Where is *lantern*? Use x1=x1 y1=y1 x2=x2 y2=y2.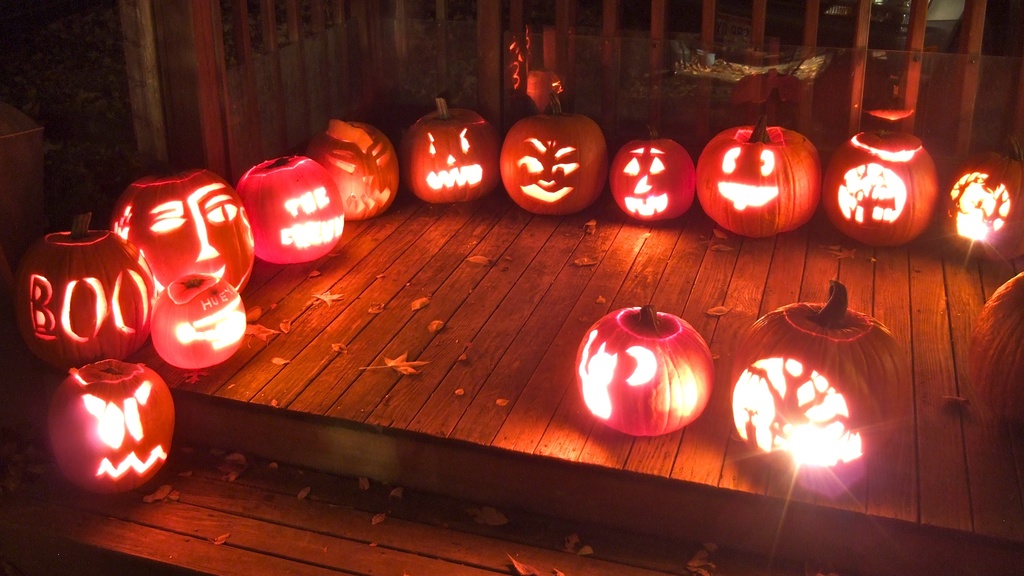
x1=824 y1=124 x2=939 y2=247.
